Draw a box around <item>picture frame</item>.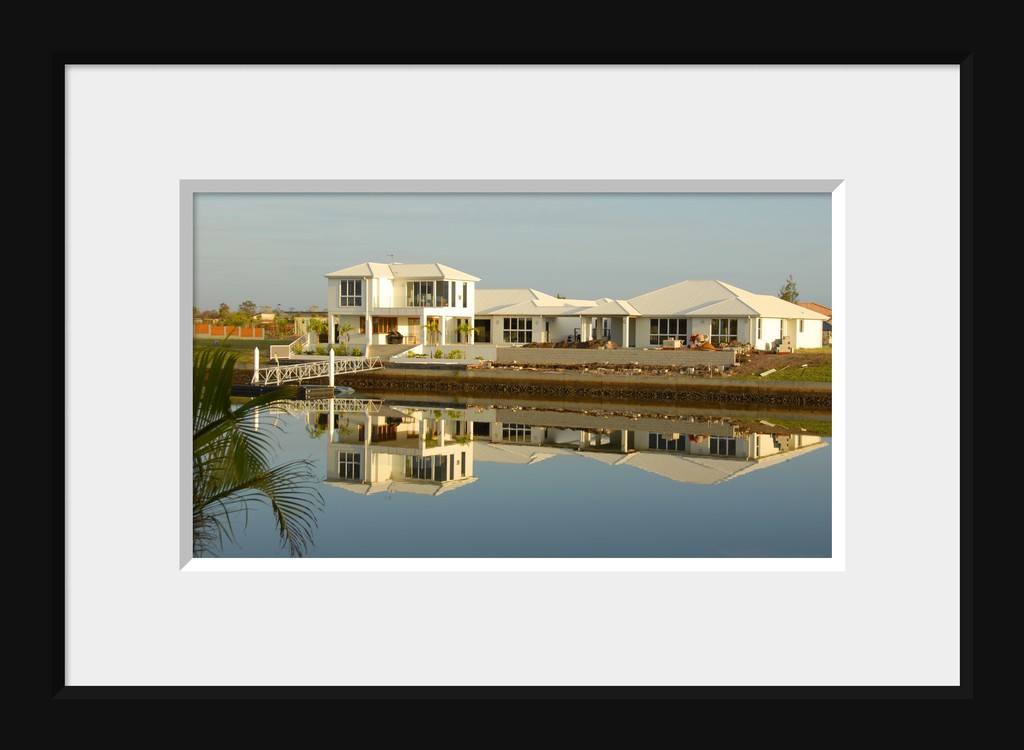
region(0, 0, 1023, 749).
